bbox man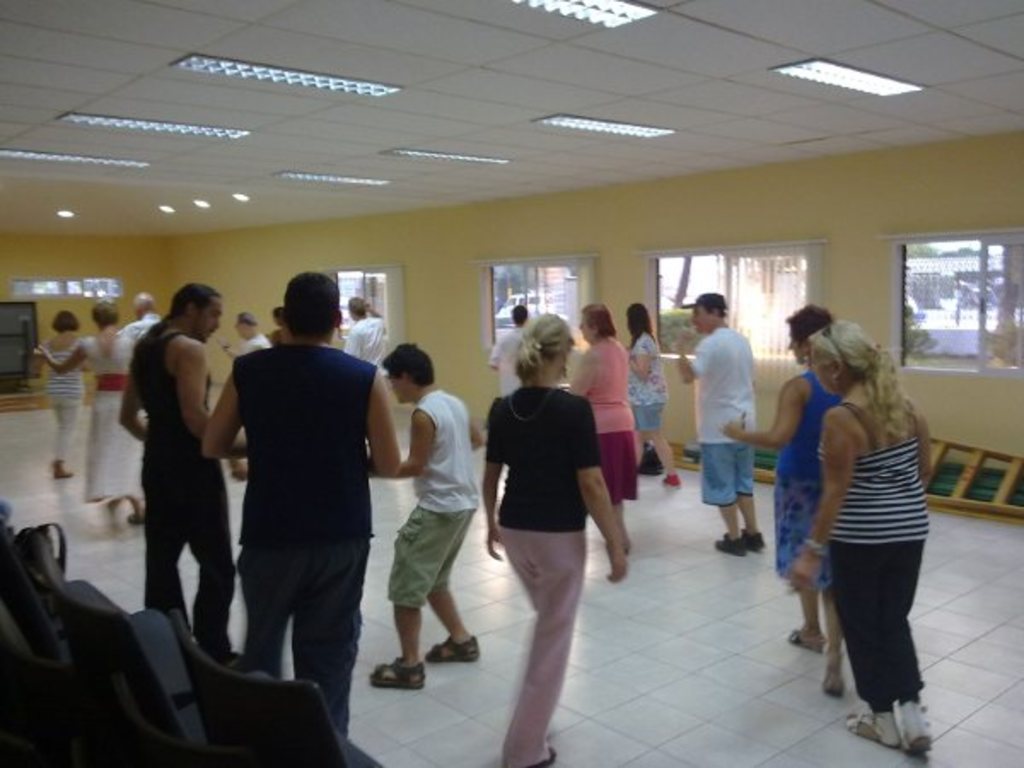
left=225, top=309, right=273, bottom=355
